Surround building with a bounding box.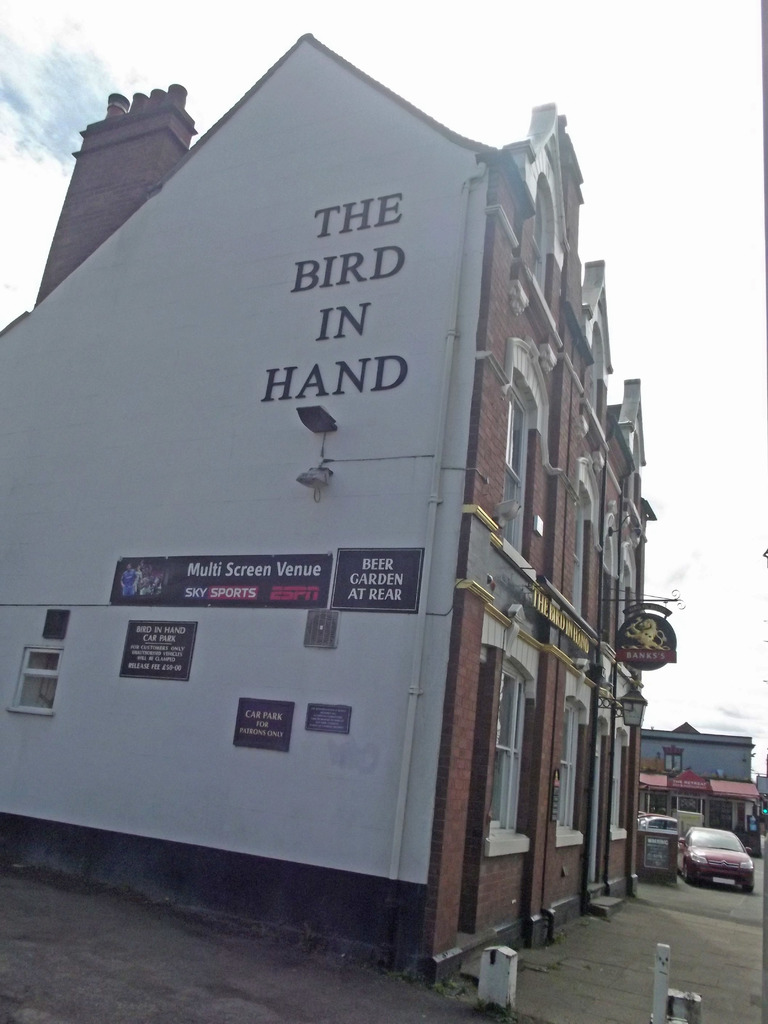
Rect(634, 717, 755, 843).
